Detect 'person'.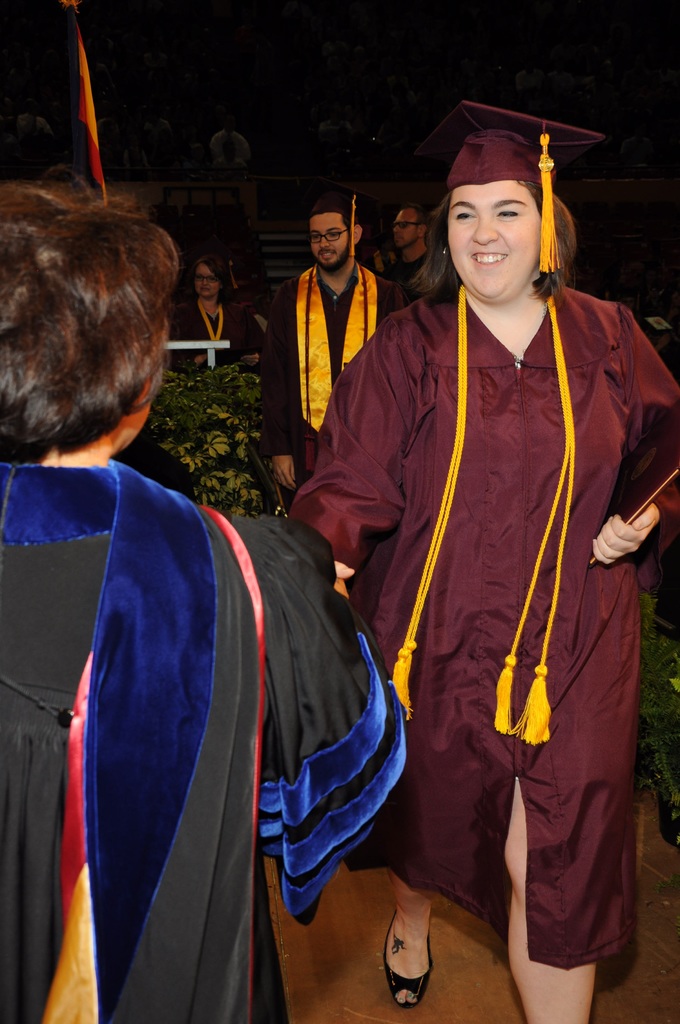
Detected at (x1=261, y1=202, x2=414, y2=498).
